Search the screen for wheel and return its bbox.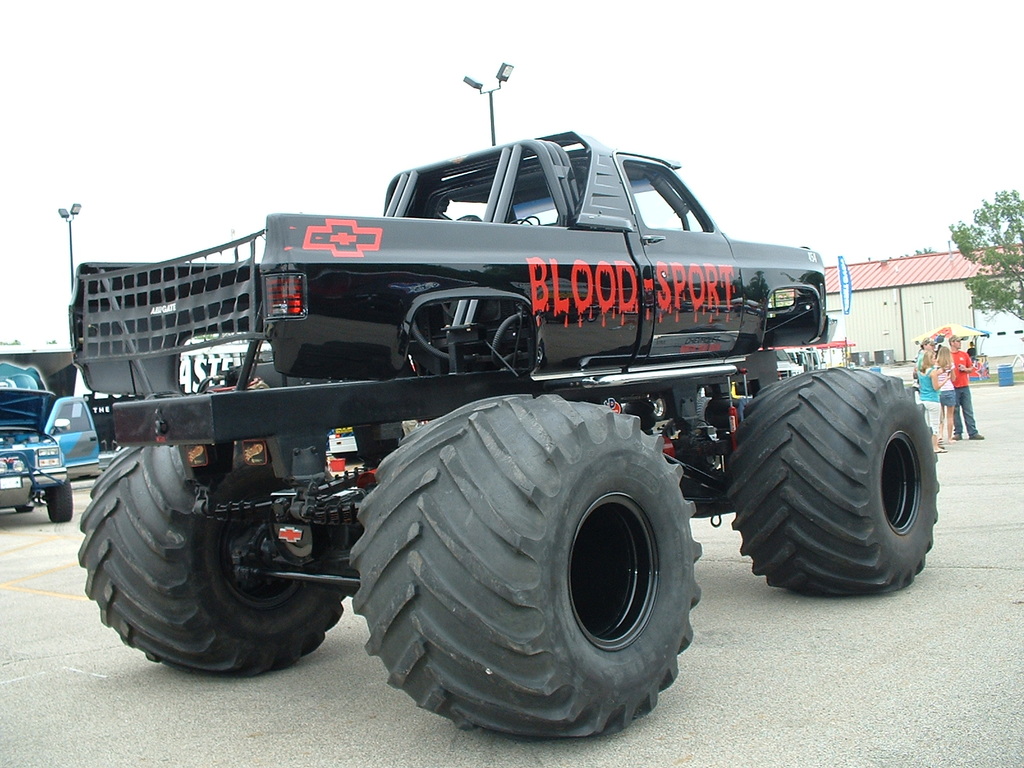
Found: box=[76, 442, 353, 676].
